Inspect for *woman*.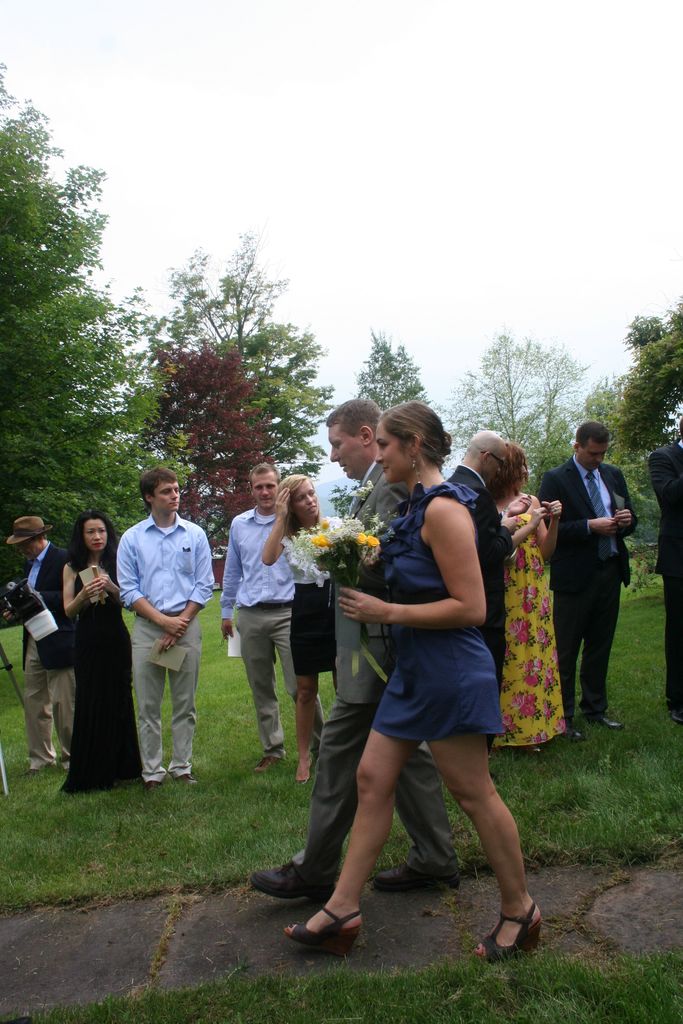
Inspection: (261, 475, 343, 781).
